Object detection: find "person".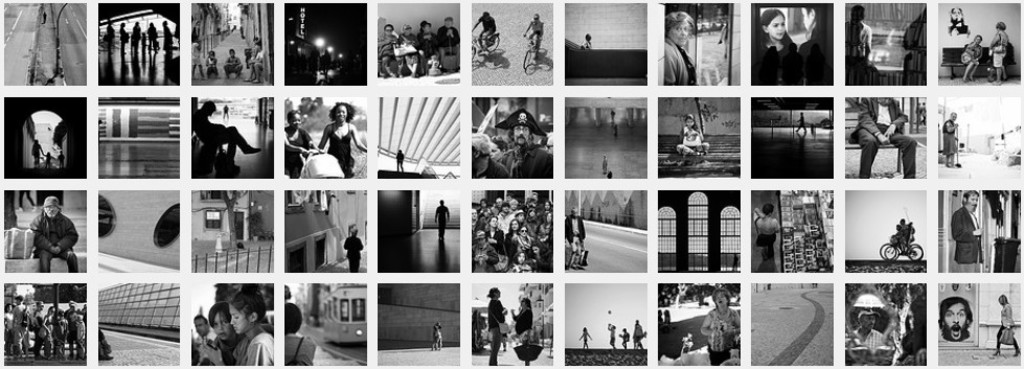
[x1=210, y1=302, x2=244, y2=366].
